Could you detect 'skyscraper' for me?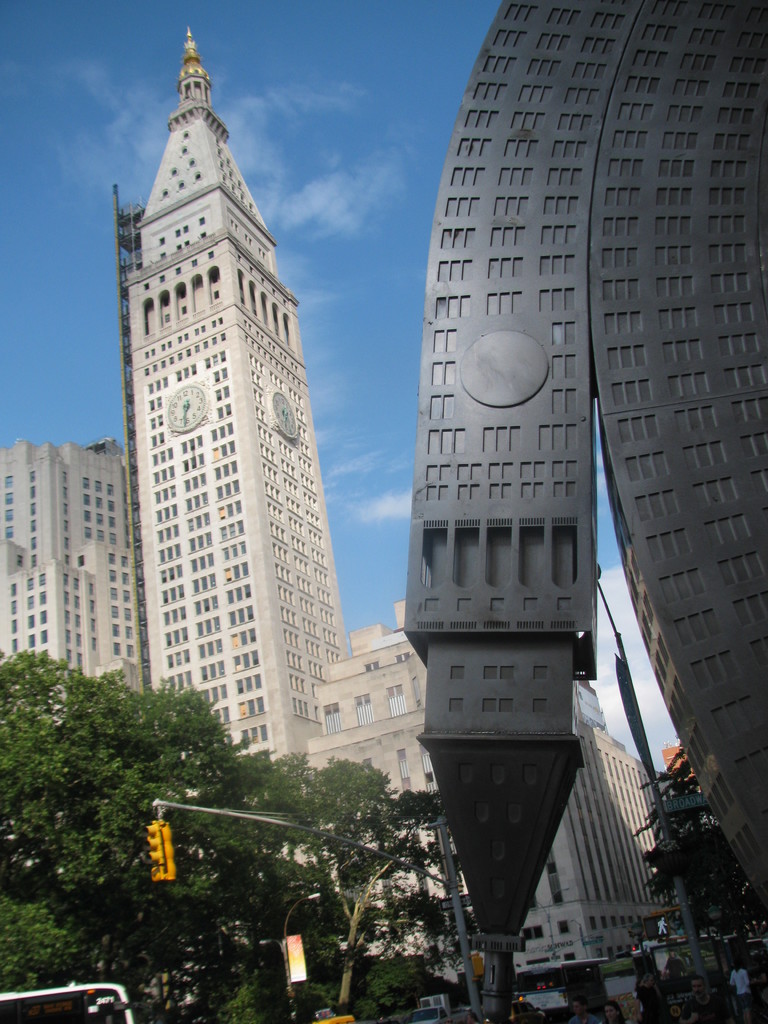
Detection result: x1=0, y1=437, x2=147, y2=682.
